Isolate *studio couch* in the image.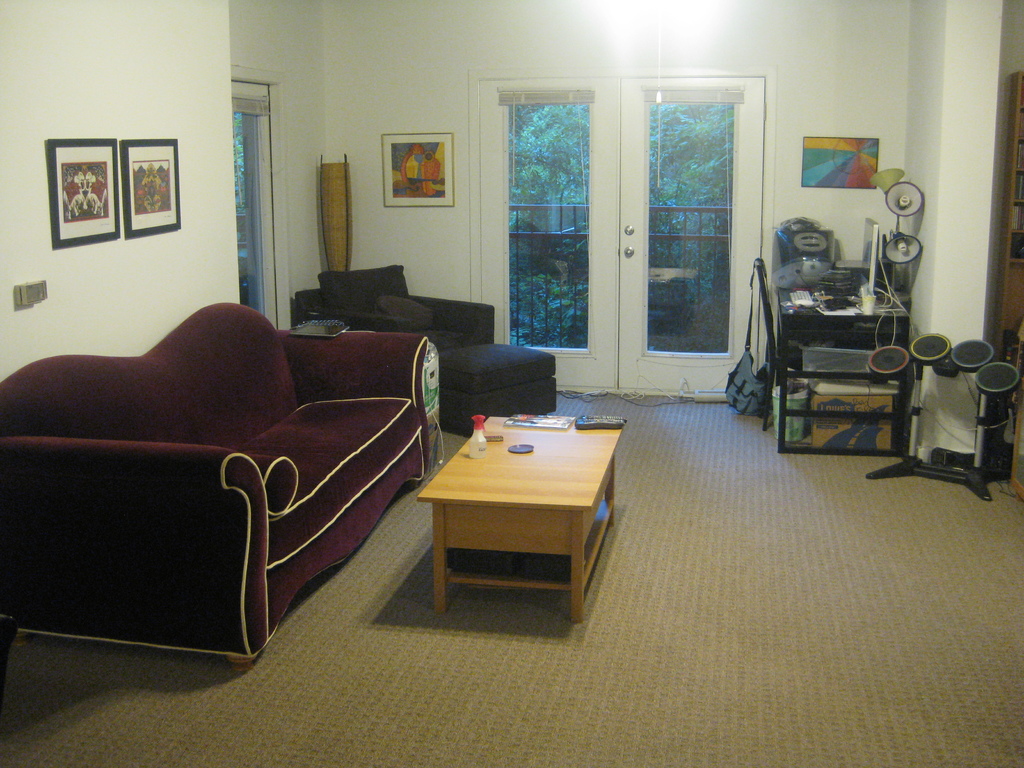
Isolated region: [301,257,557,445].
